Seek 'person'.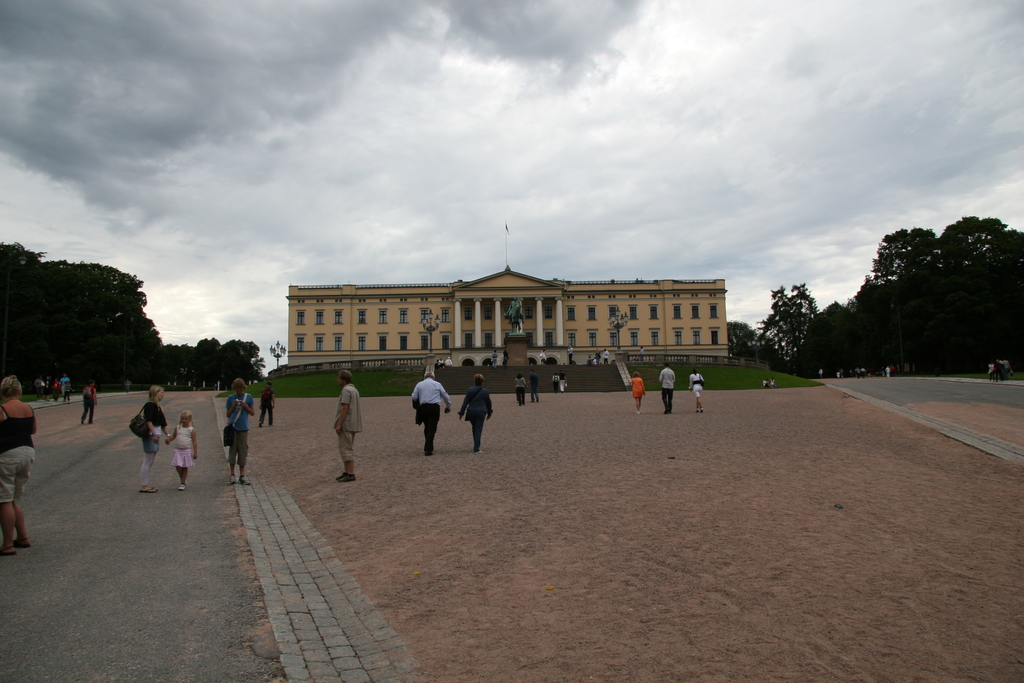
box(454, 373, 500, 454).
